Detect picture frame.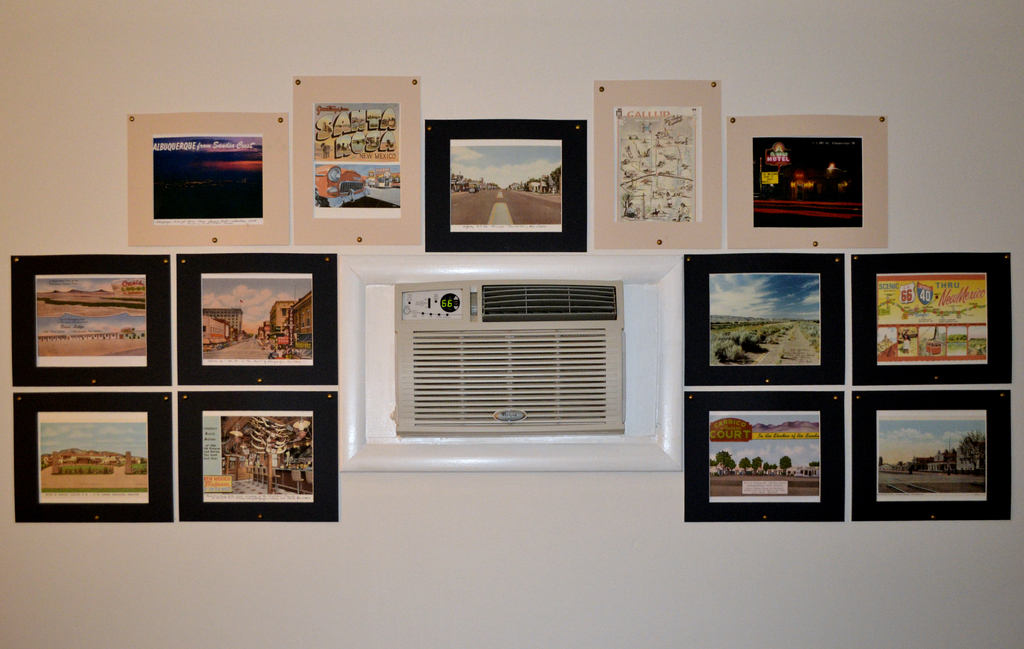
Detected at (x1=13, y1=393, x2=172, y2=523).
